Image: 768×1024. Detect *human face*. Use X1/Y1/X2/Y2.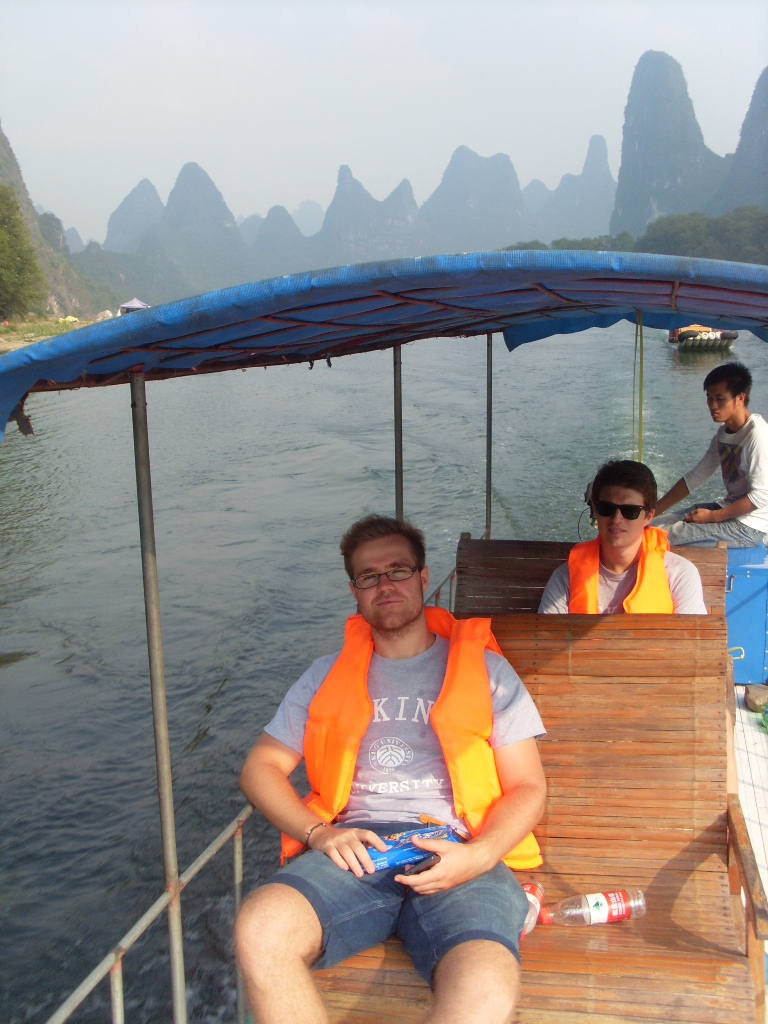
352/540/424/630.
